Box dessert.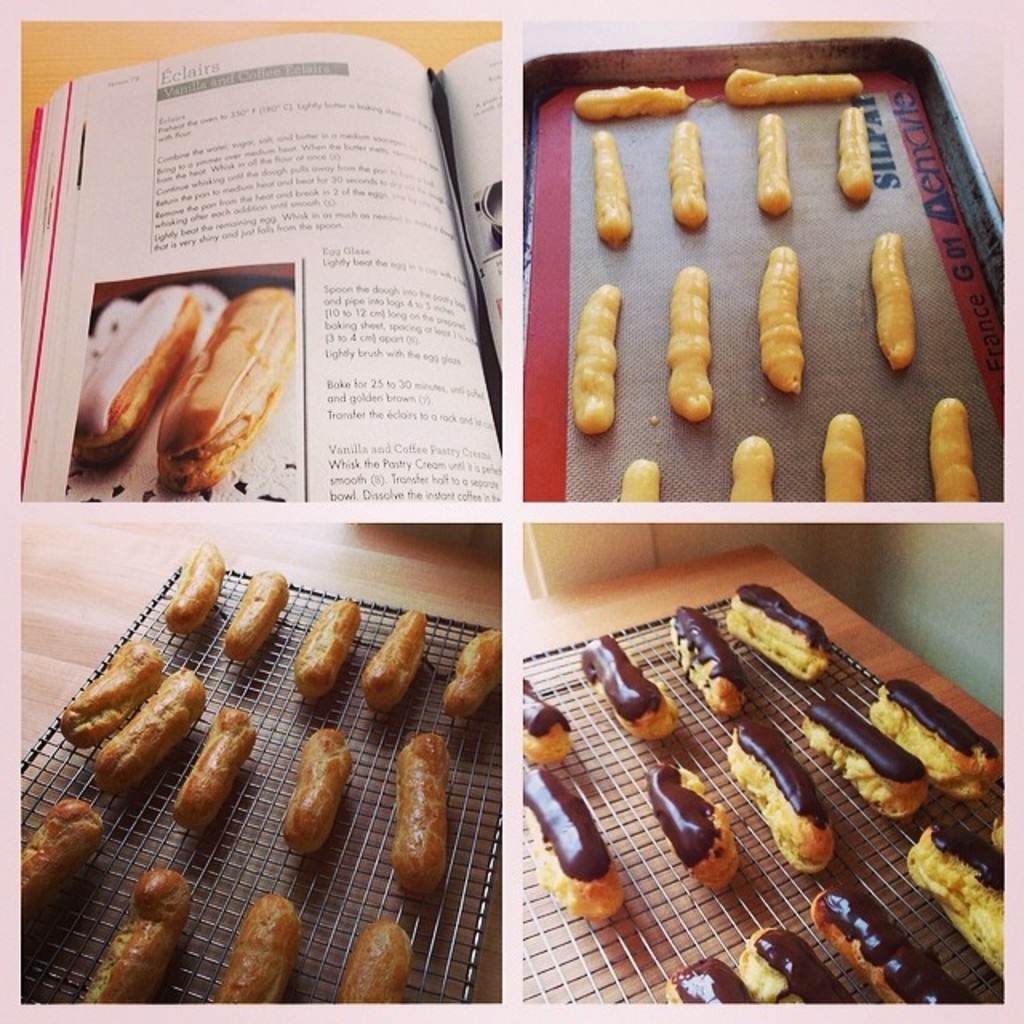
894, 829, 1014, 974.
